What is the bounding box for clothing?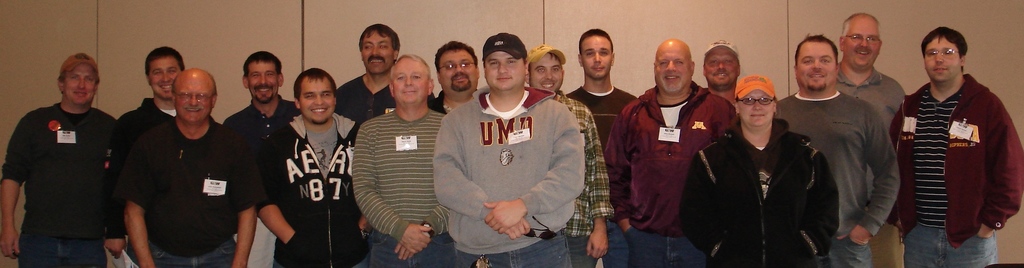
rect(351, 99, 461, 267).
